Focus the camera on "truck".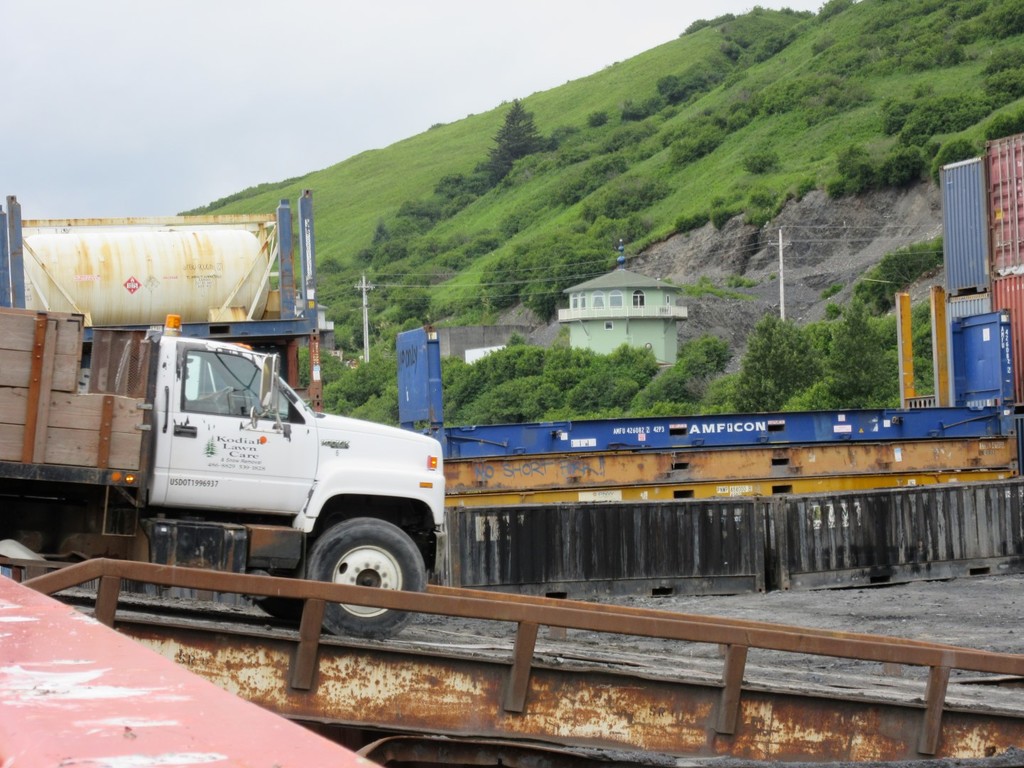
Focus region: 0,312,449,641.
